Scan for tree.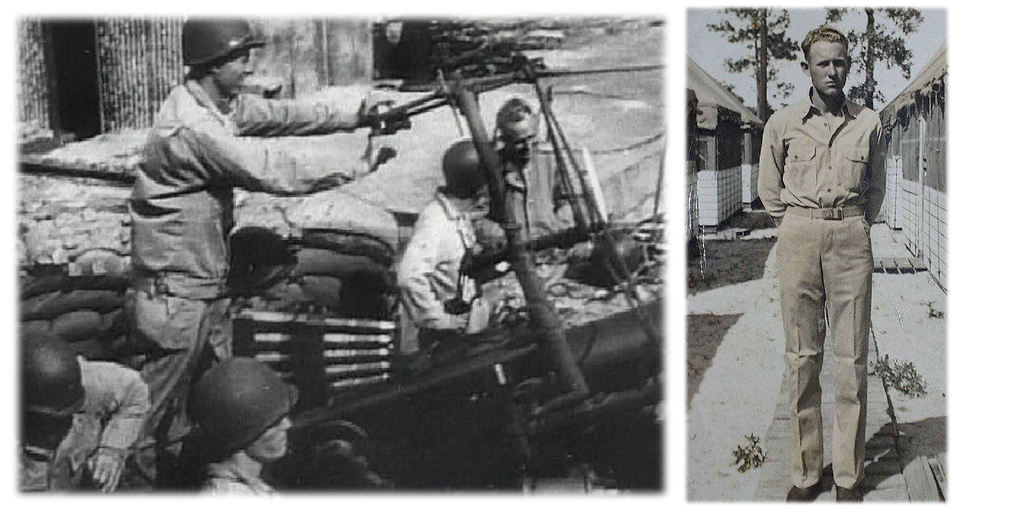
Scan result: Rect(817, 4, 924, 110).
